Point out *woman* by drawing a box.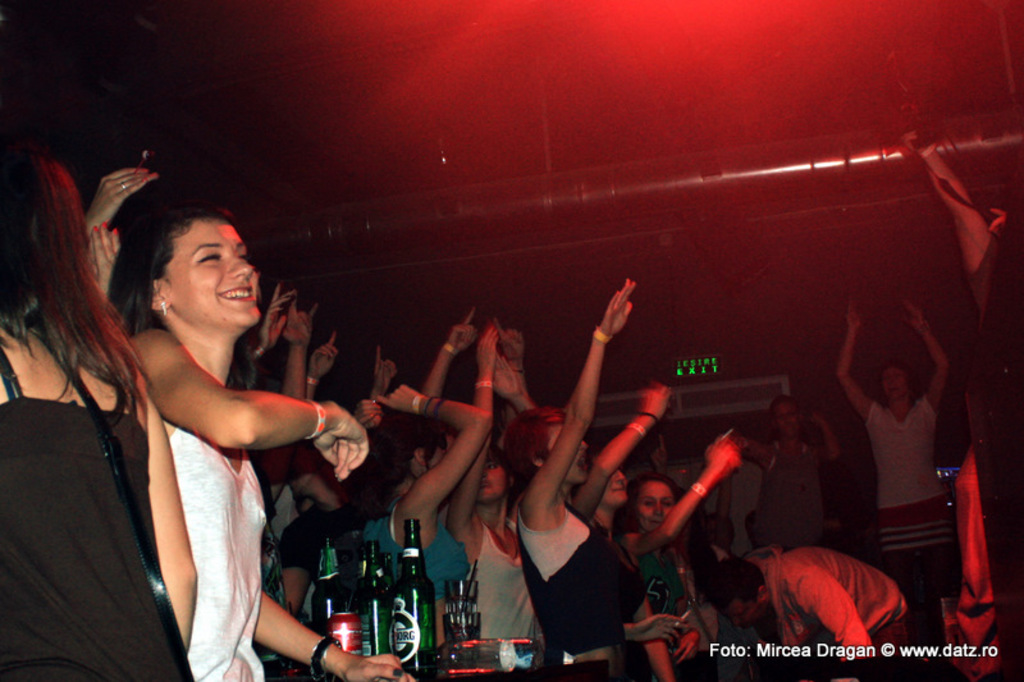
bbox=[737, 394, 840, 545].
